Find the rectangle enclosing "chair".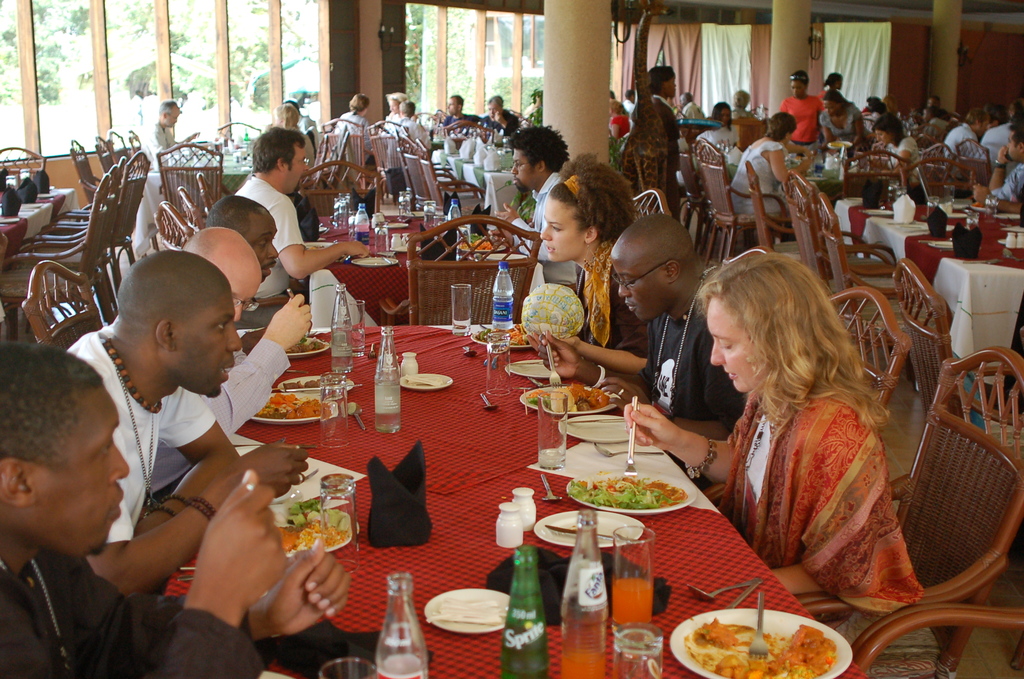
bbox(441, 117, 499, 140).
